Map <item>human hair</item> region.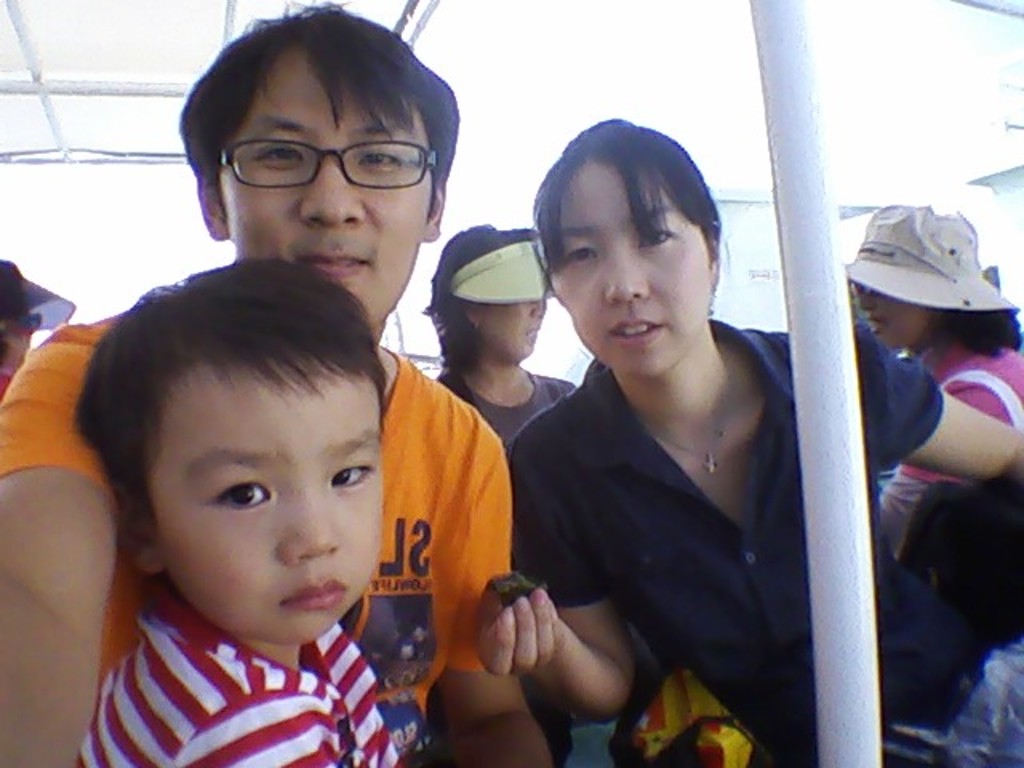
Mapped to (179, 14, 453, 206).
